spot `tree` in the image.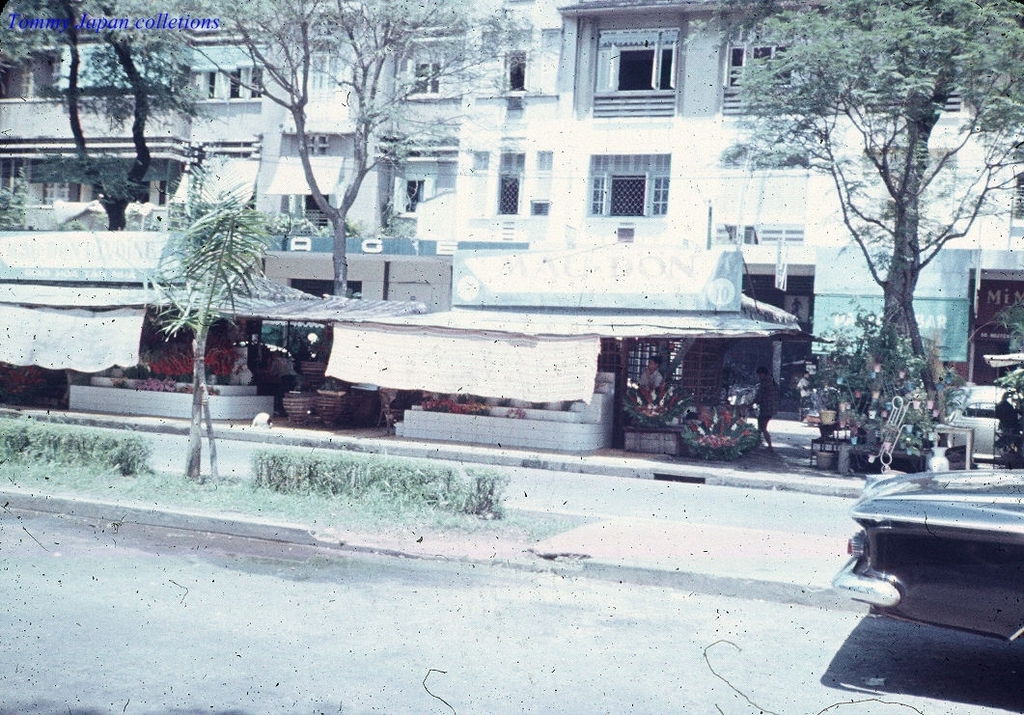
`tree` found at {"left": 680, "top": 0, "right": 1023, "bottom": 416}.
